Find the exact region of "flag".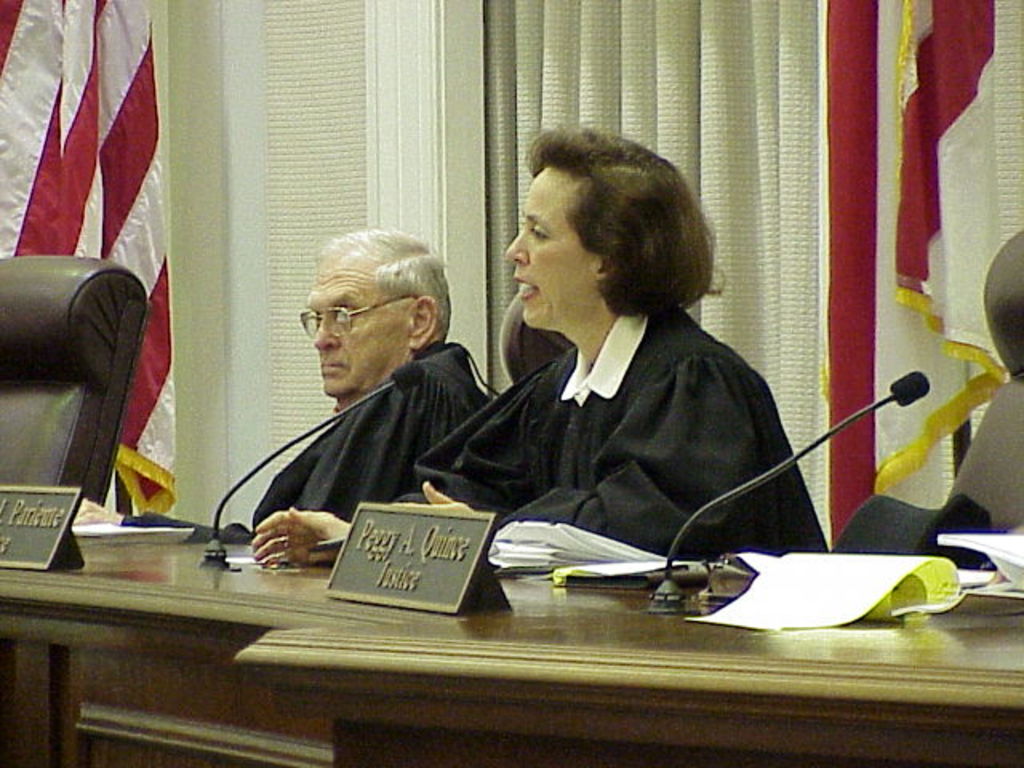
Exact region: <region>826, 0, 1022, 555</region>.
